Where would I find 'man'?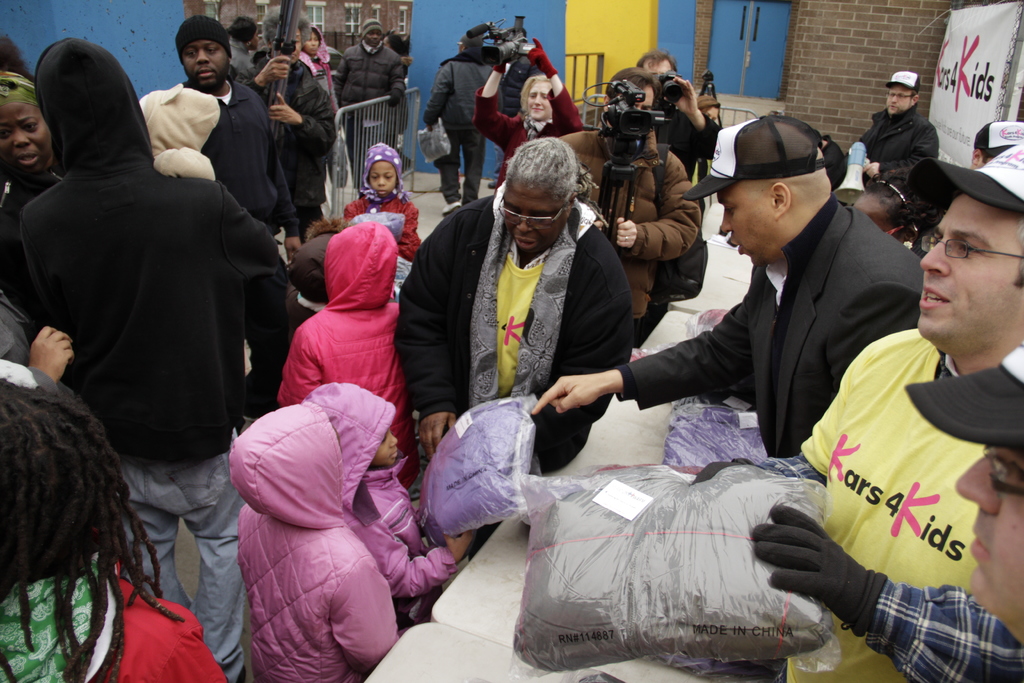
At 225, 12, 255, 81.
